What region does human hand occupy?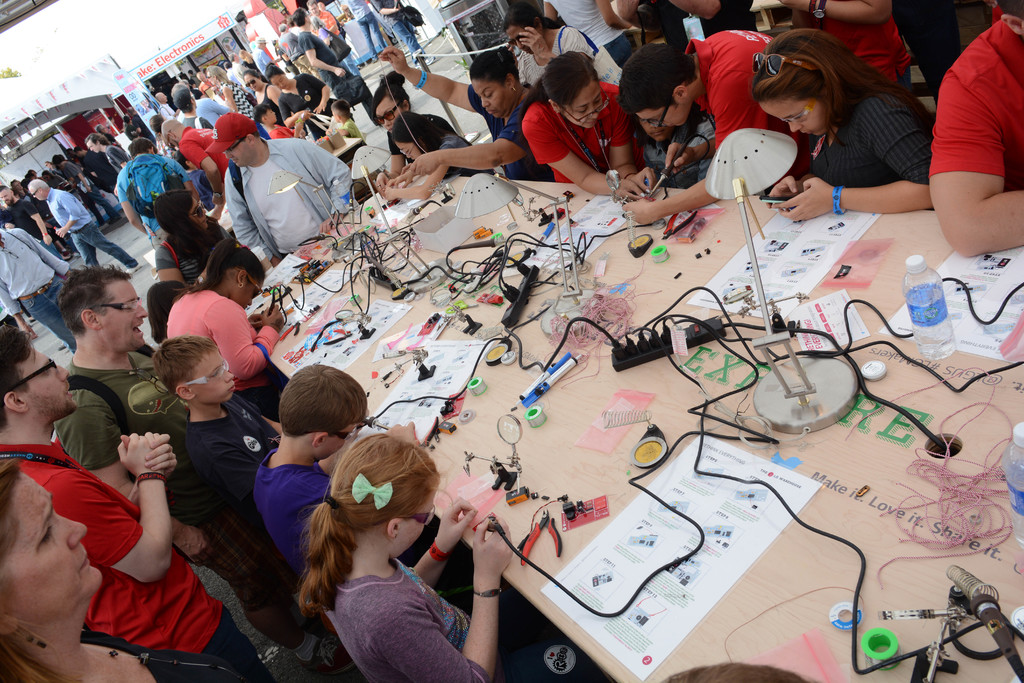
box=[467, 509, 521, 581].
